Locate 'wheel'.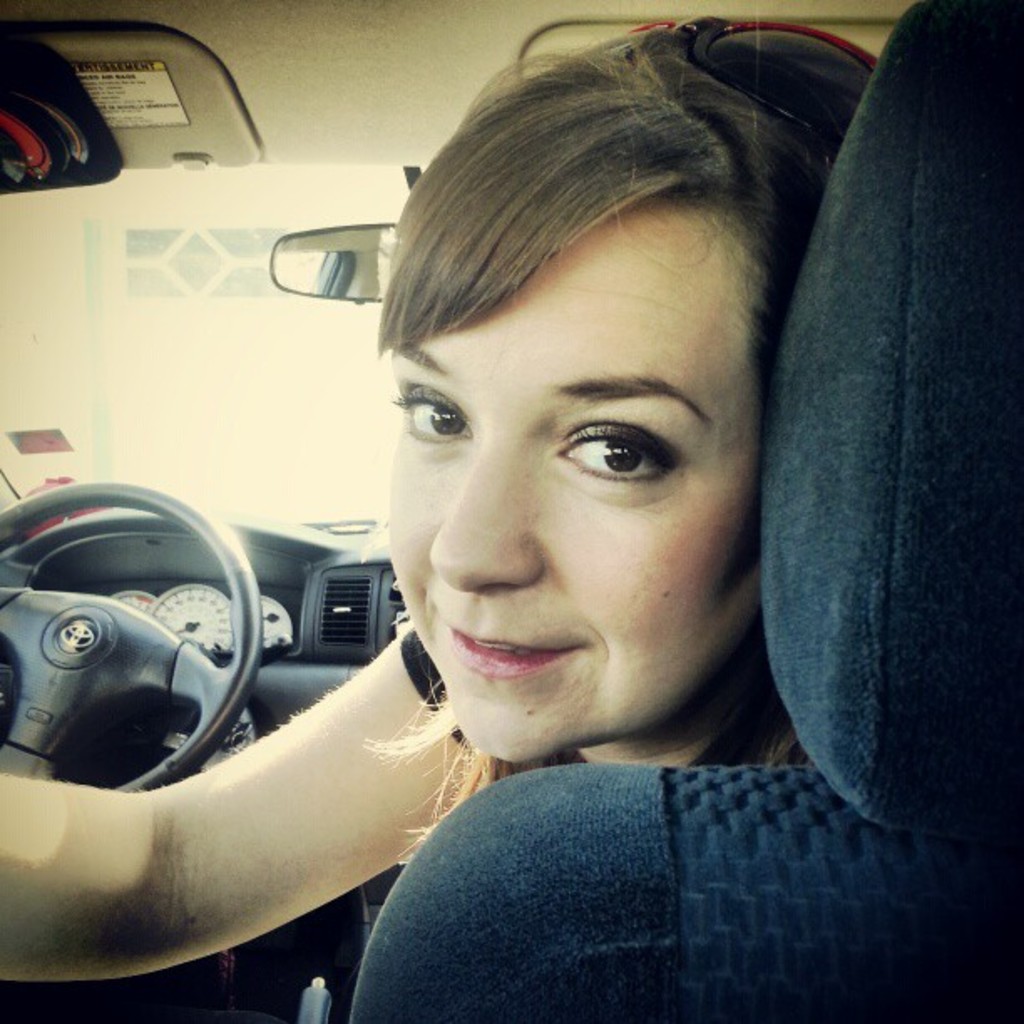
Bounding box: box(0, 479, 266, 798).
